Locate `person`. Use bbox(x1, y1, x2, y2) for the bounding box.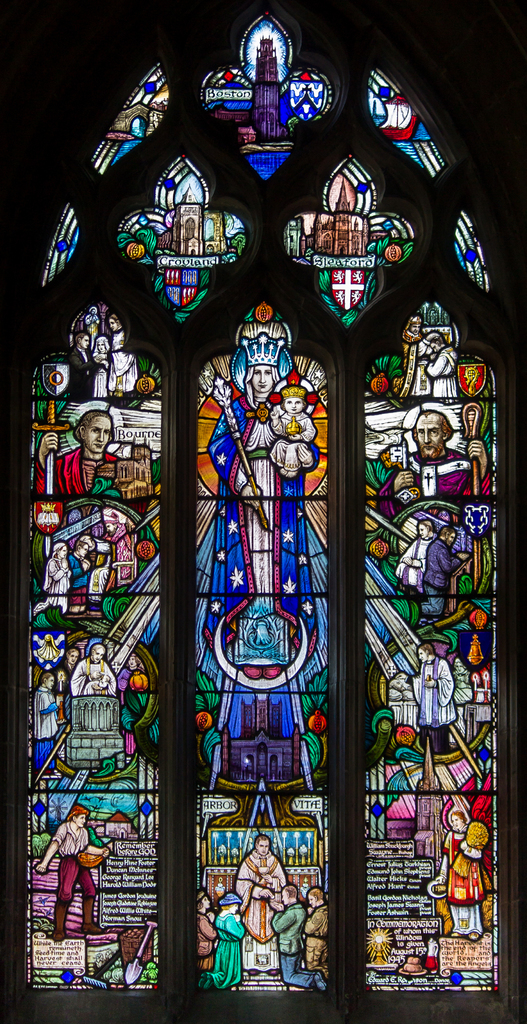
bbox(398, 312, 433, 397).
